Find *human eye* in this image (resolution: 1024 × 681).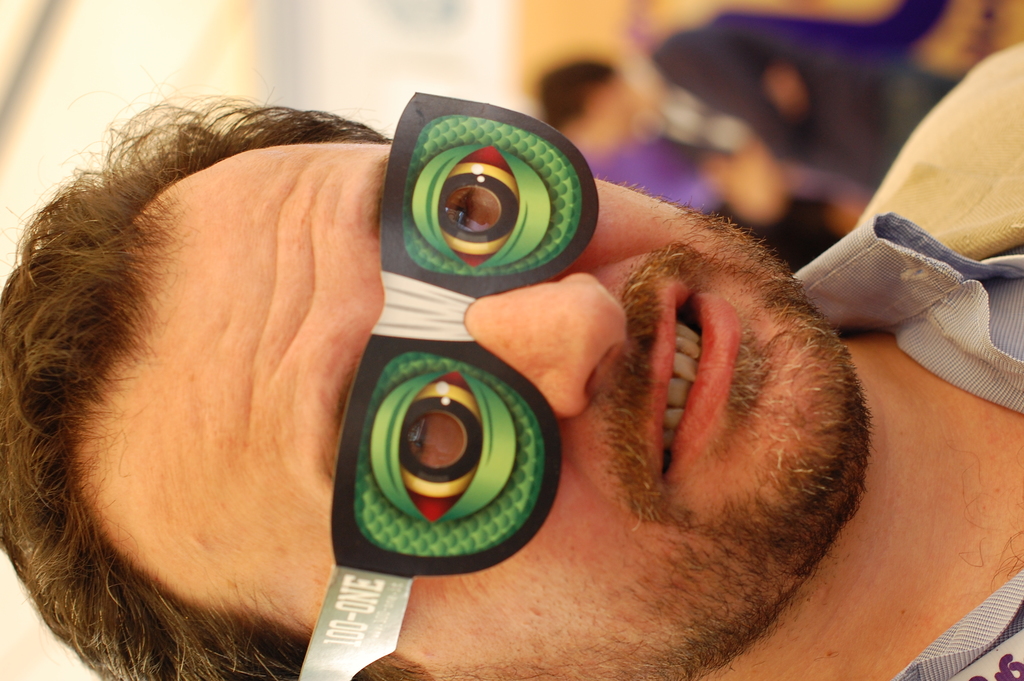
locate(411, 421, 427, 460).
